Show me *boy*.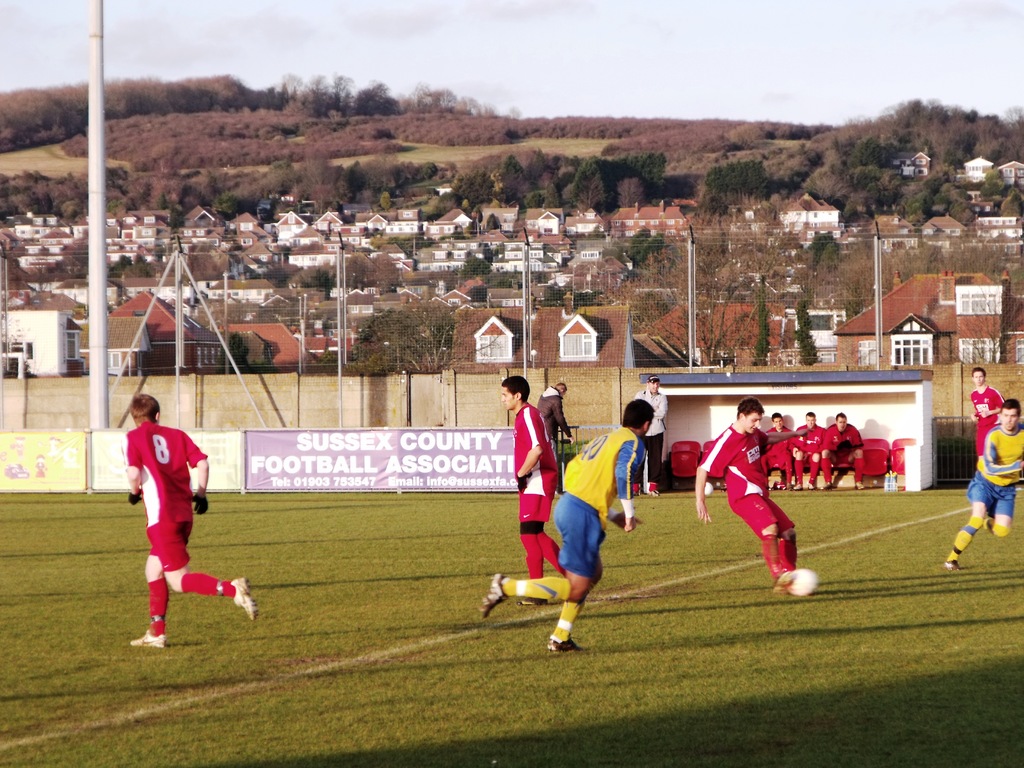
*boy* is here: BBox(121, 389, 256, 651).
